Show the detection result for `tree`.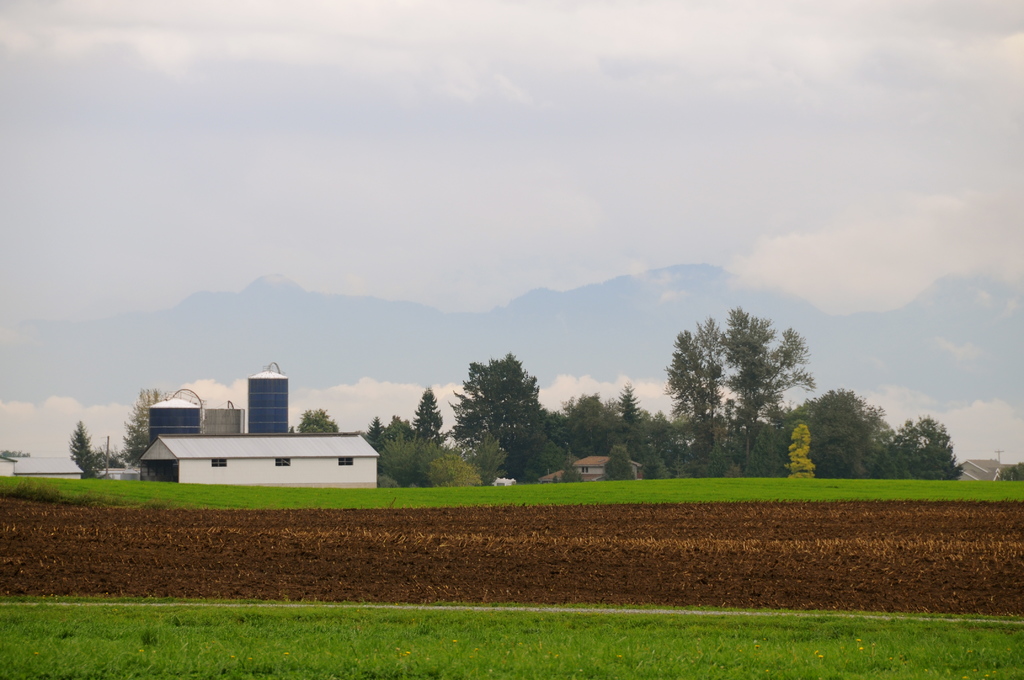
rect(664, 298, 824, 473).
